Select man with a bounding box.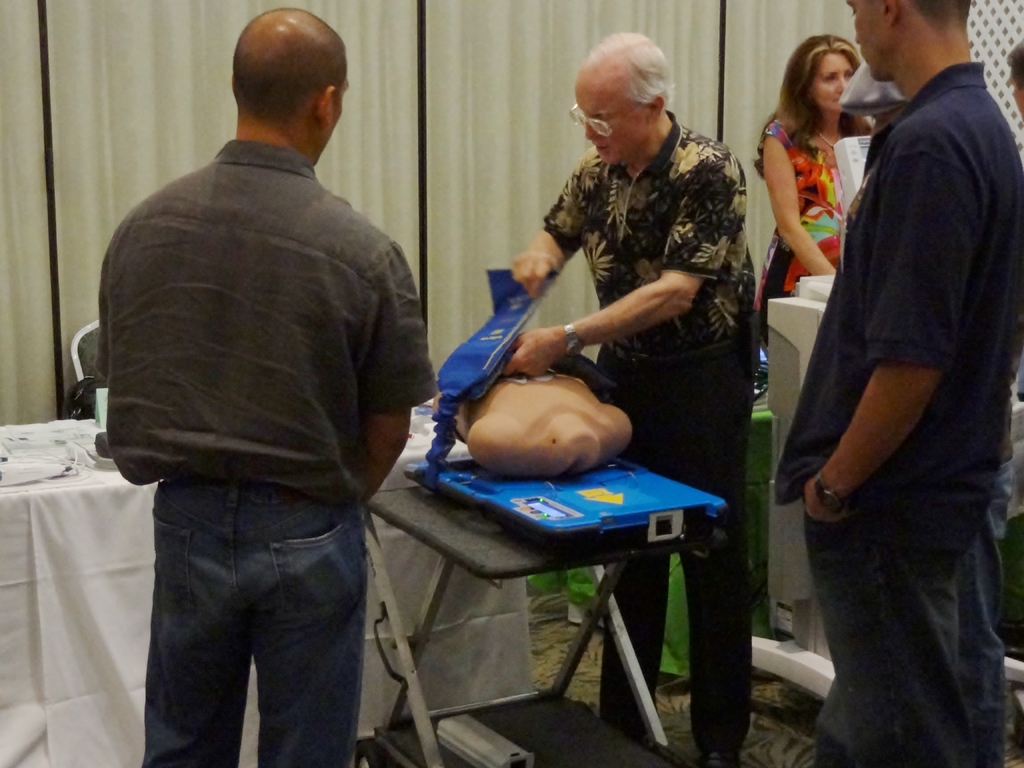
bbox(501, 31, 753, 767).
